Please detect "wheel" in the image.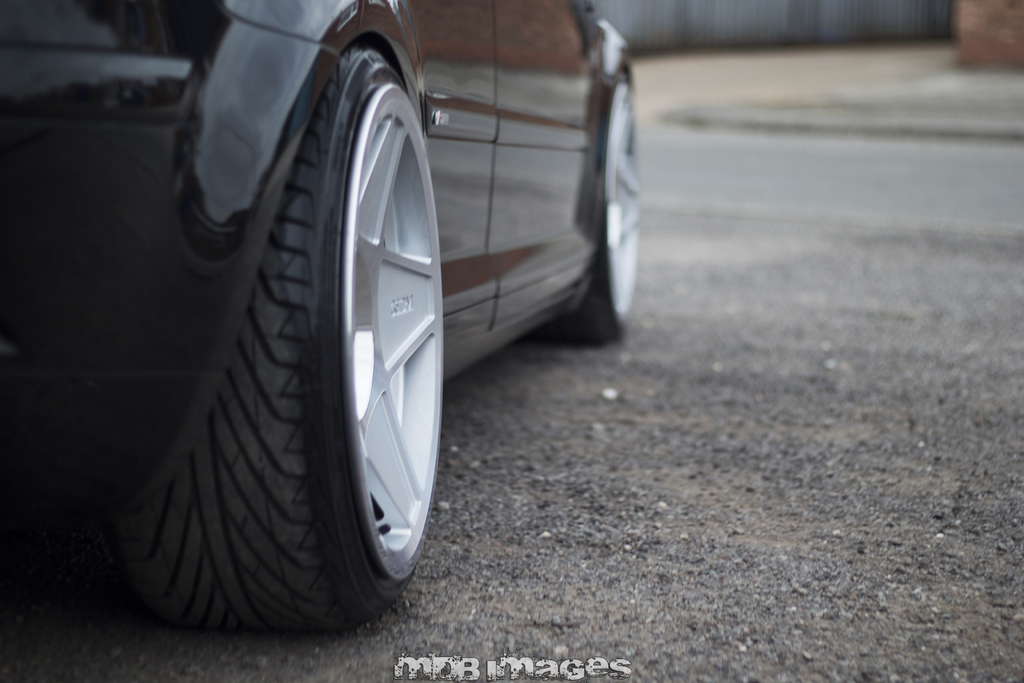
bbox=(589, 68, 645, 354).
